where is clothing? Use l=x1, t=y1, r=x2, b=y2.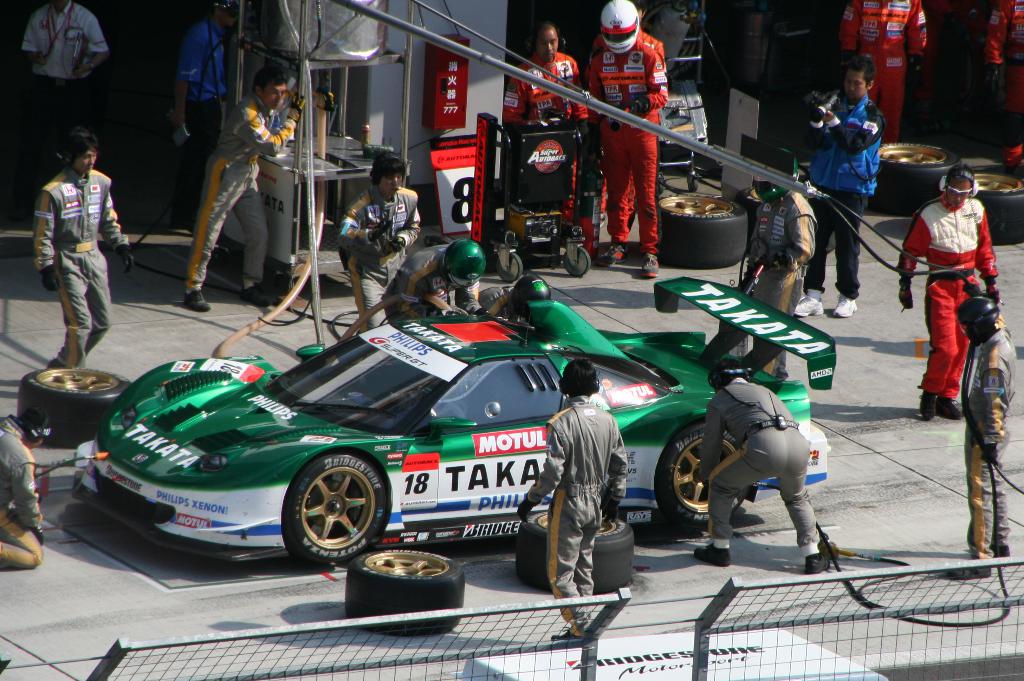
l=744, t=184, r=824, b=385.
